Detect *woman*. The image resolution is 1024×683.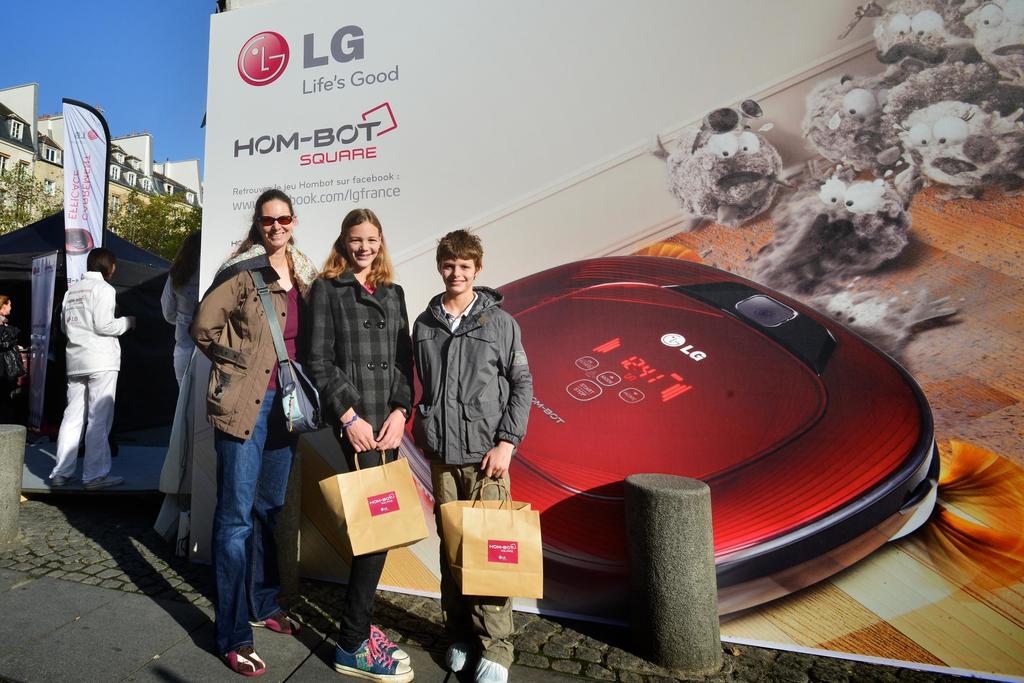
pyautogui.locateOnScreen(298, 210, 422, 682).
